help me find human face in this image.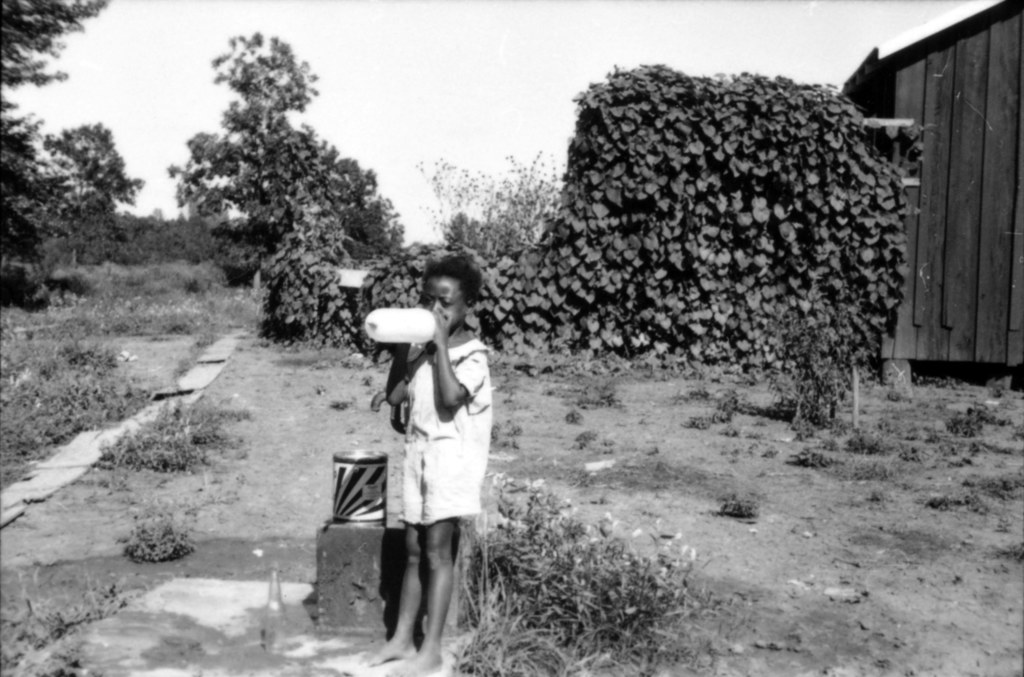
Found it: x1=428, y1=278, x2=463, y2=333.
